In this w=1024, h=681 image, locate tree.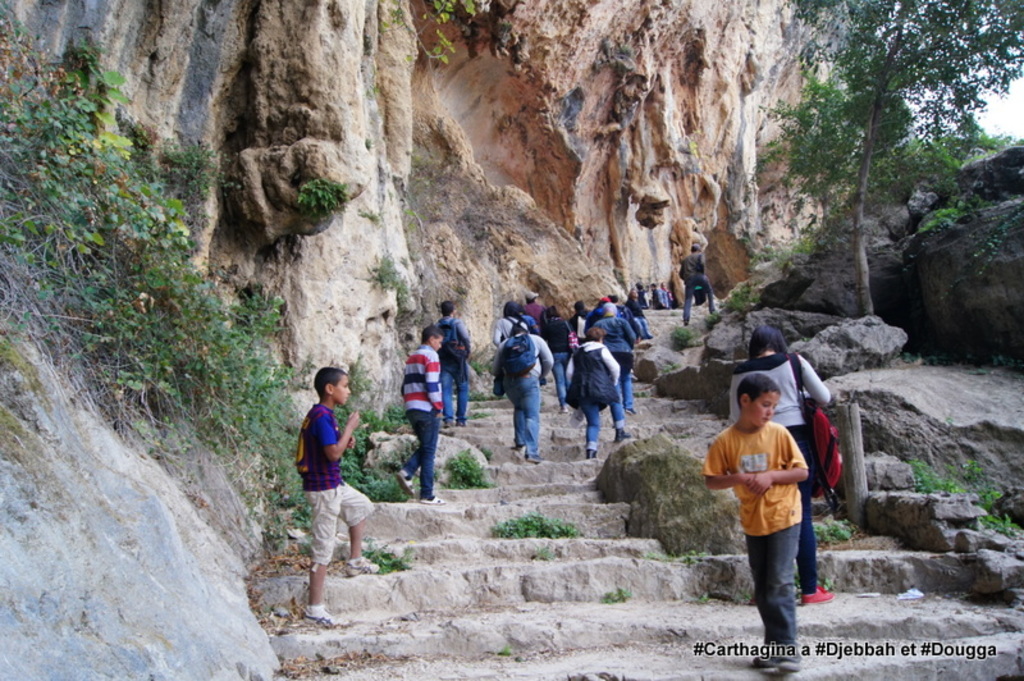
Bounding box: <region>758, 27, 959, 349</region>.
